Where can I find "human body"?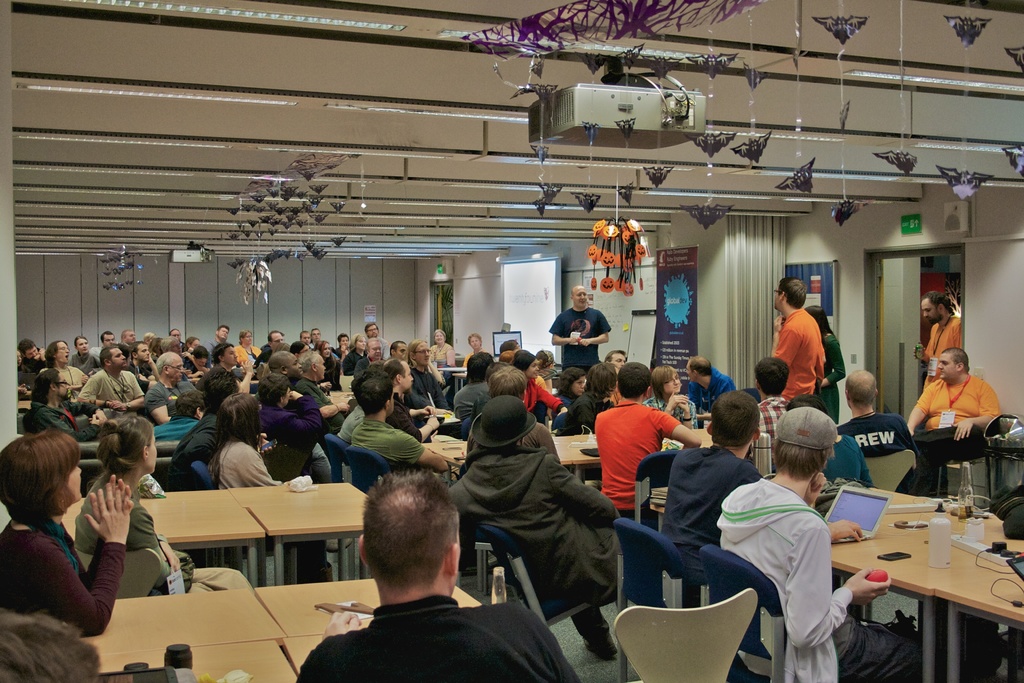
You can find it at 312, 339, 331, 379.
